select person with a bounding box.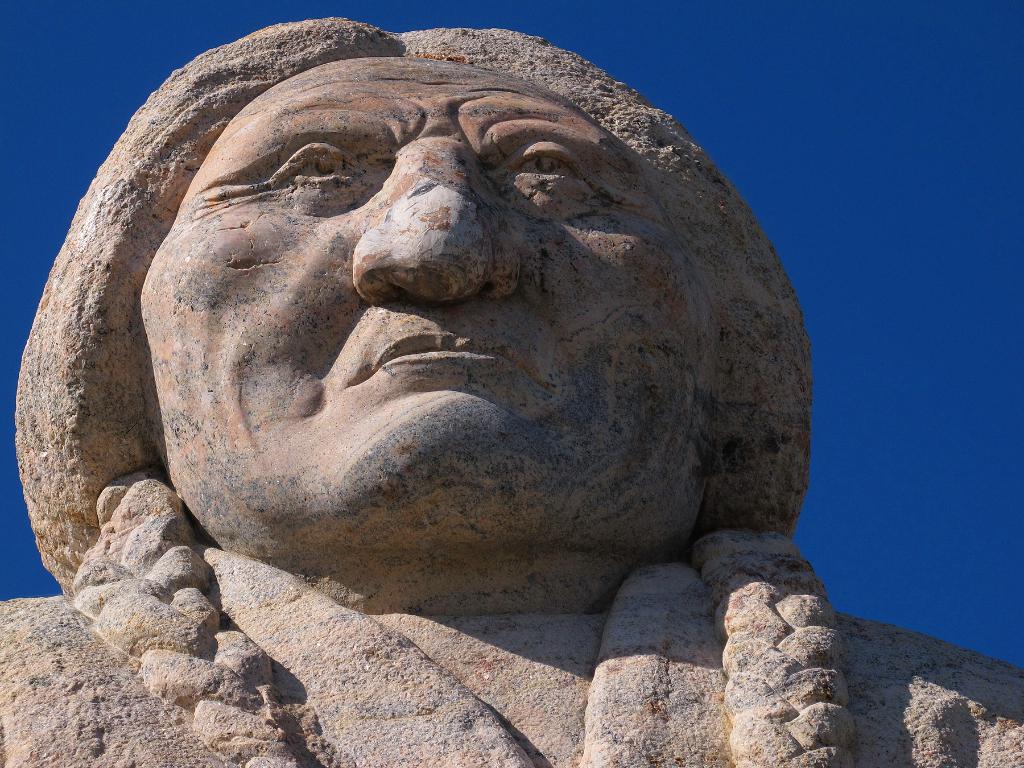
0,15,1023,767.
